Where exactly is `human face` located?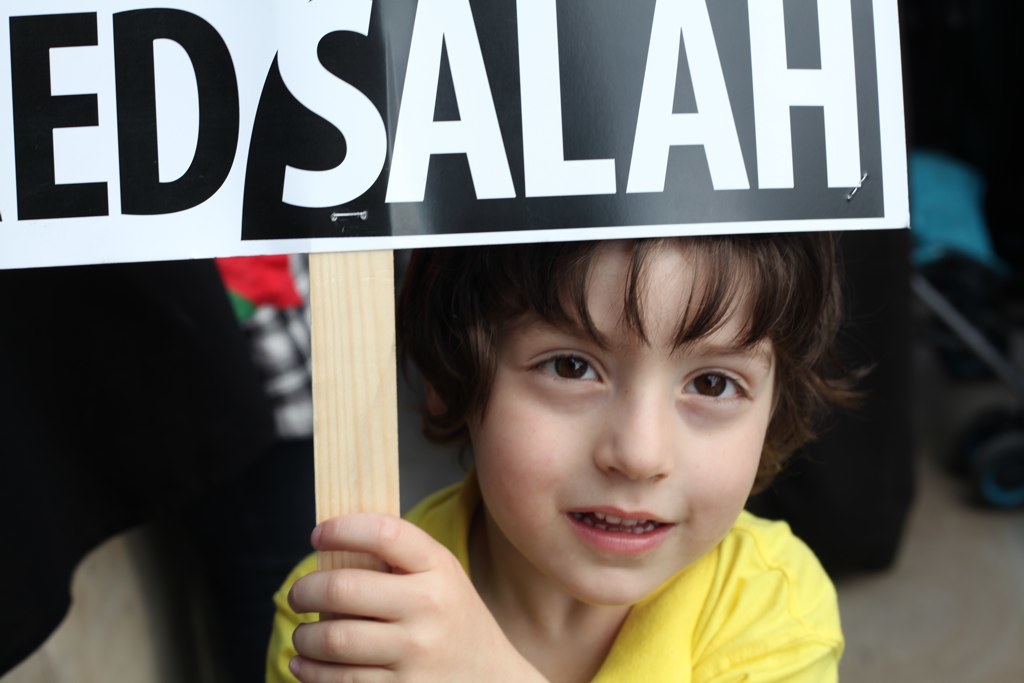
Its bounding box is detection(463, 240, 781, 589).
